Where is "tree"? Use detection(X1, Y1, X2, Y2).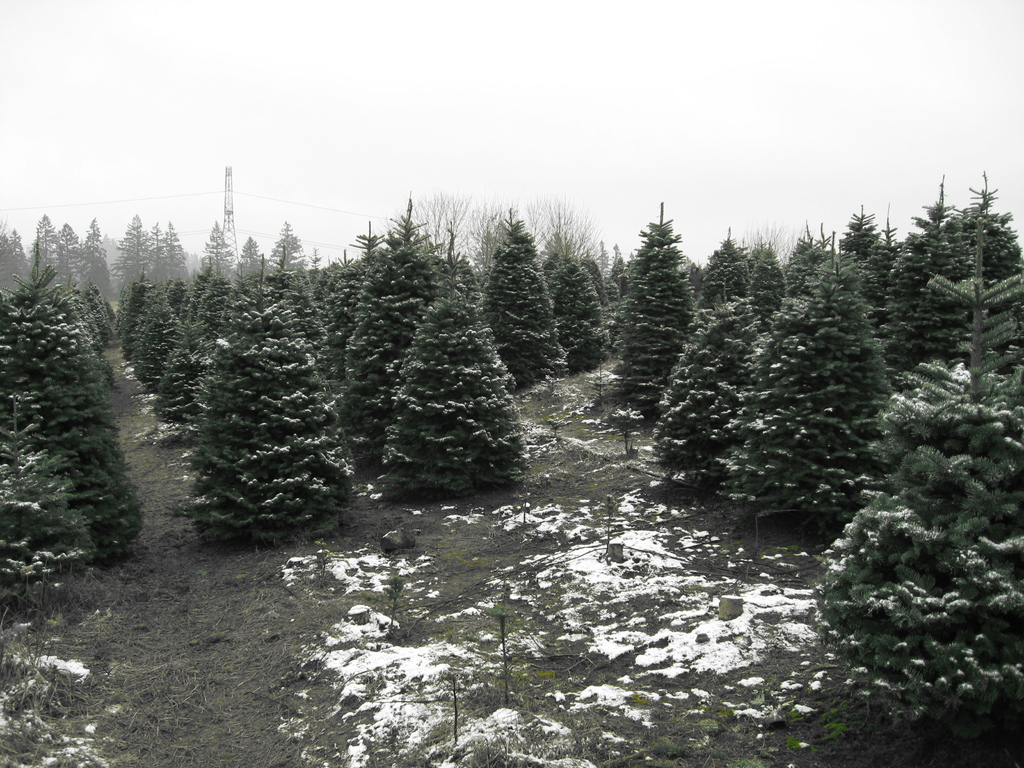
detection(396, 202, 430, 274).
